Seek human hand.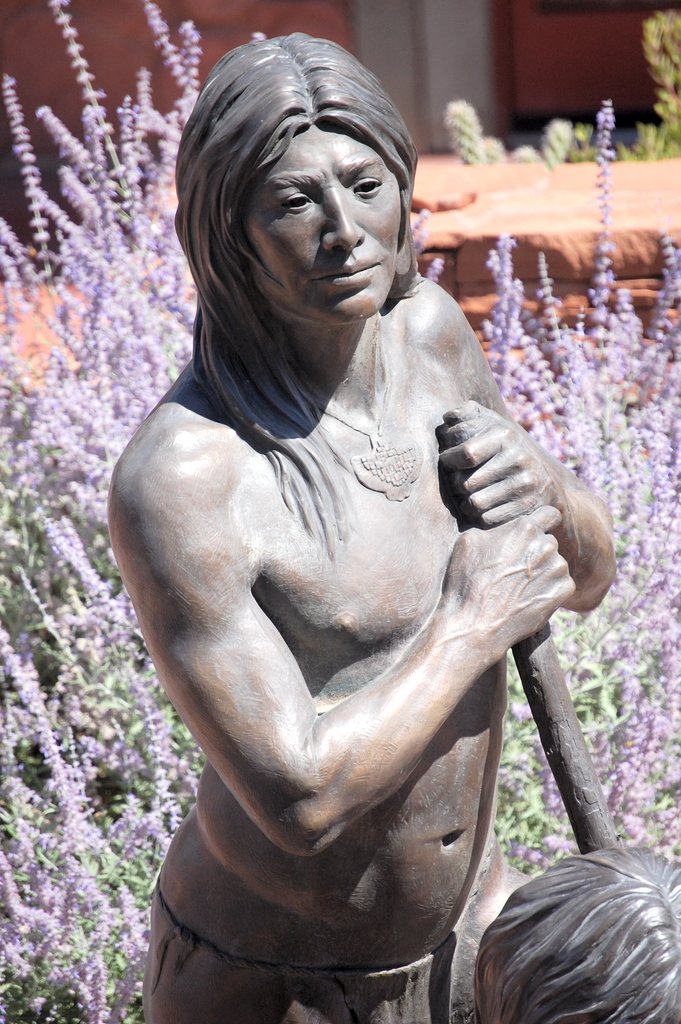
box(422, 400, 570, 554).
